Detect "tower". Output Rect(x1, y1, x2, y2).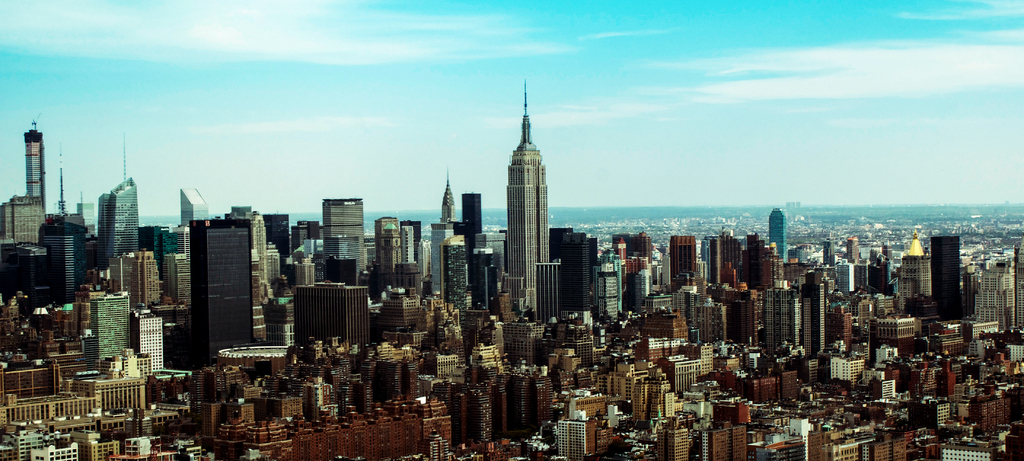
Rect(932, 234, 959, 316).
